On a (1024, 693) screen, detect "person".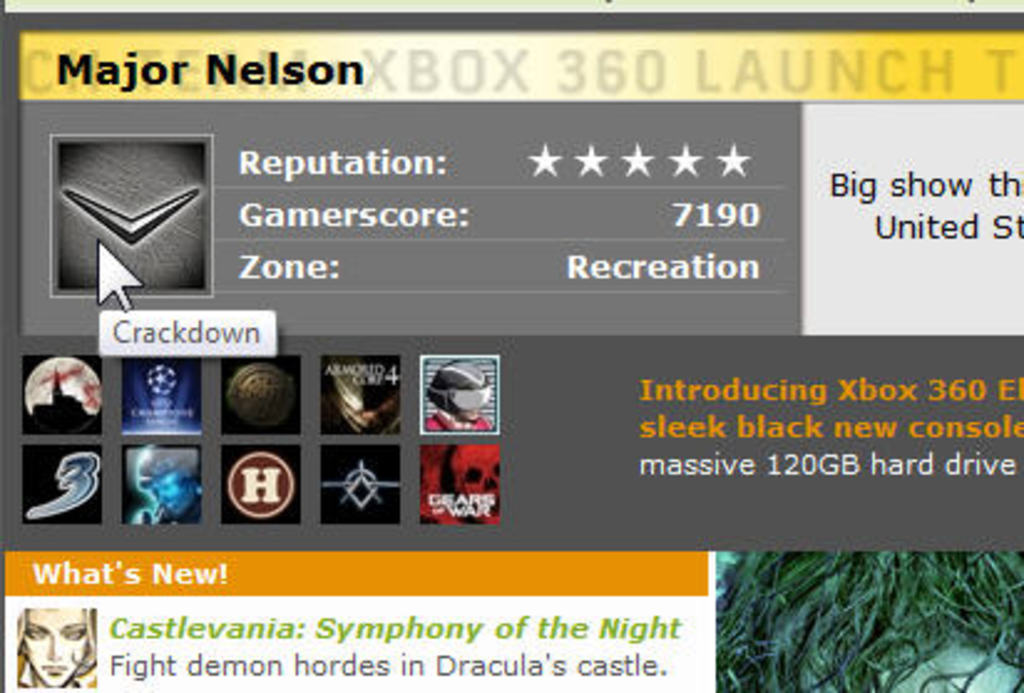
detection(708, 546, 1022, 691).
